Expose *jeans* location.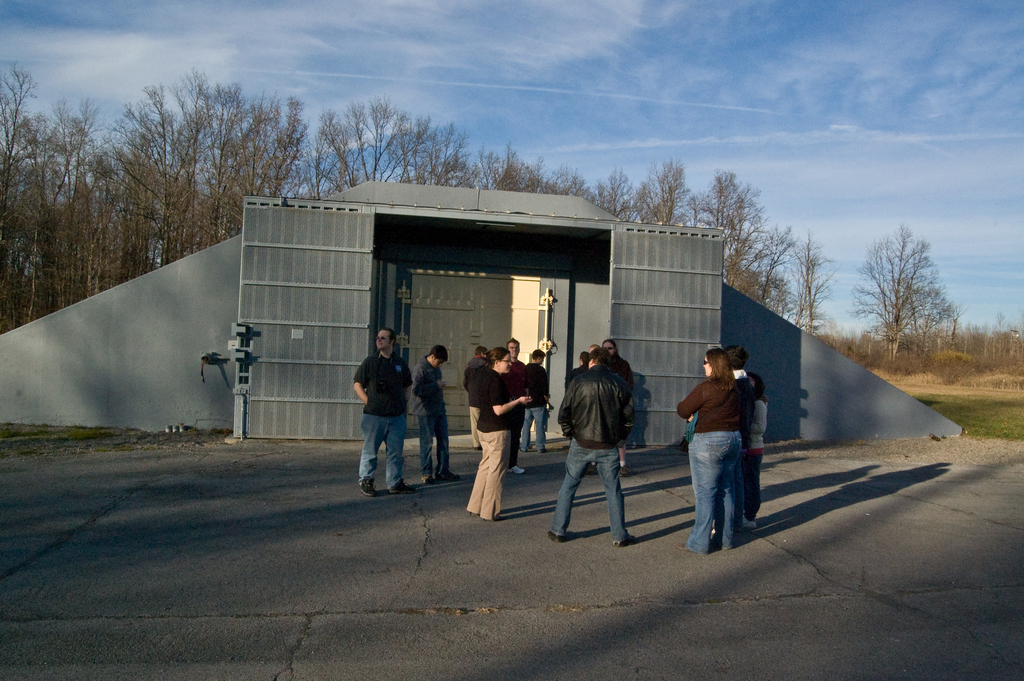
Exposed at region(418, 411, 448, 482).
